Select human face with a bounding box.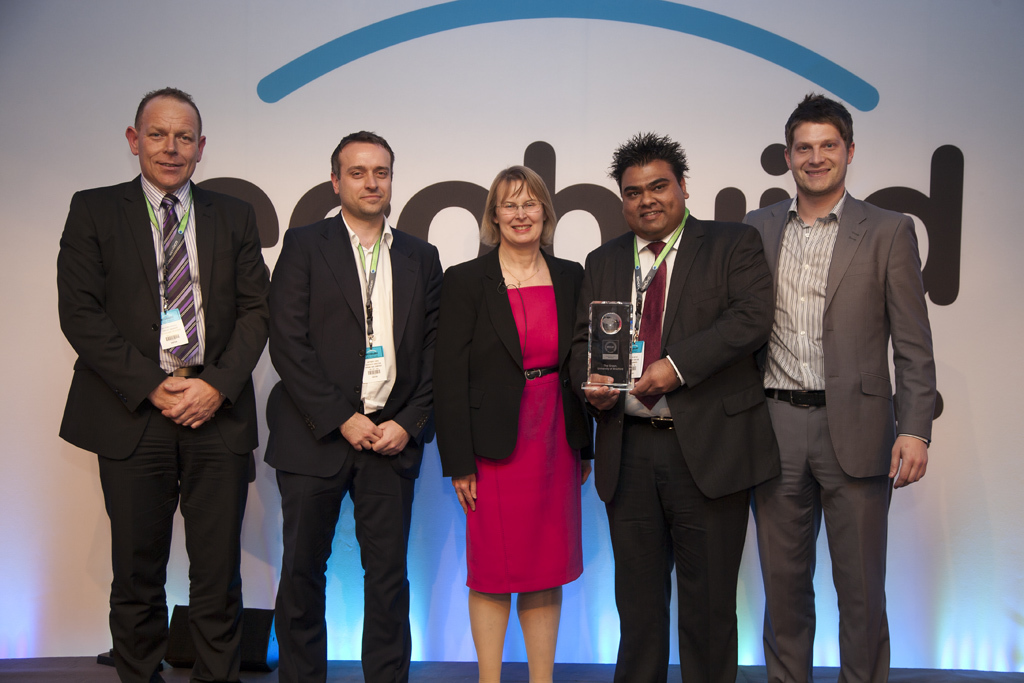
pyautogui.locateOnScreen(627, 161, 680, 234).
